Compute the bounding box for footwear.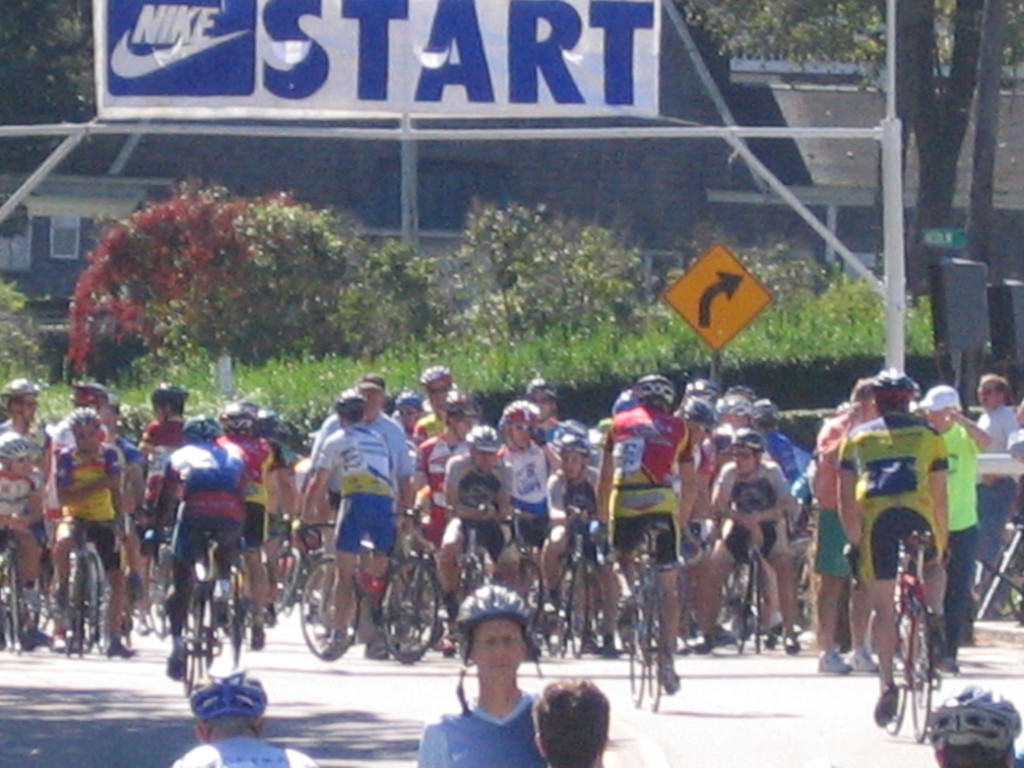
l=655, t=655, r=689, b=694.
